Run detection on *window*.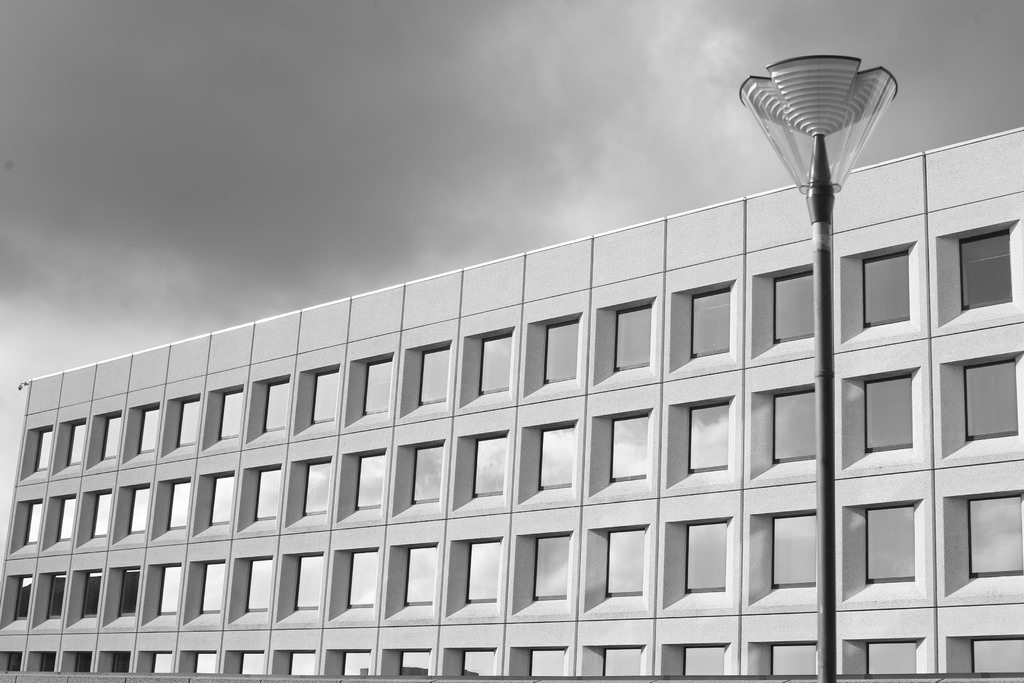
Result: x1=685 y1=405 x2=728 y2=472.
